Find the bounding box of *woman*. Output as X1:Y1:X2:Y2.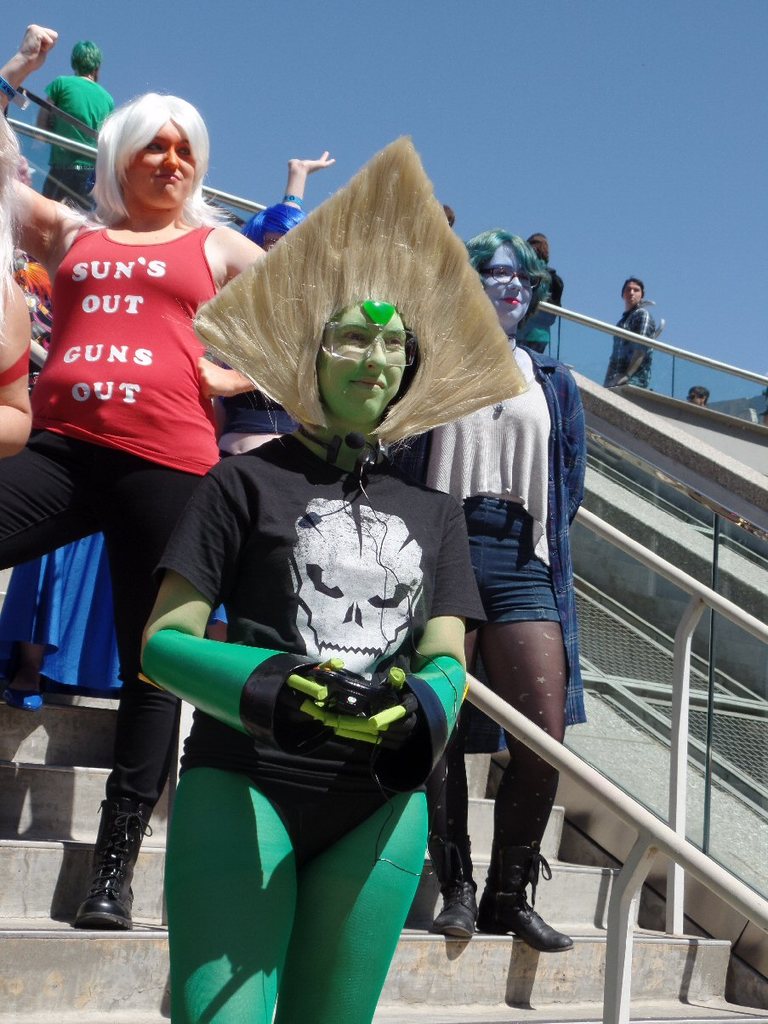
0:94:266:923.
